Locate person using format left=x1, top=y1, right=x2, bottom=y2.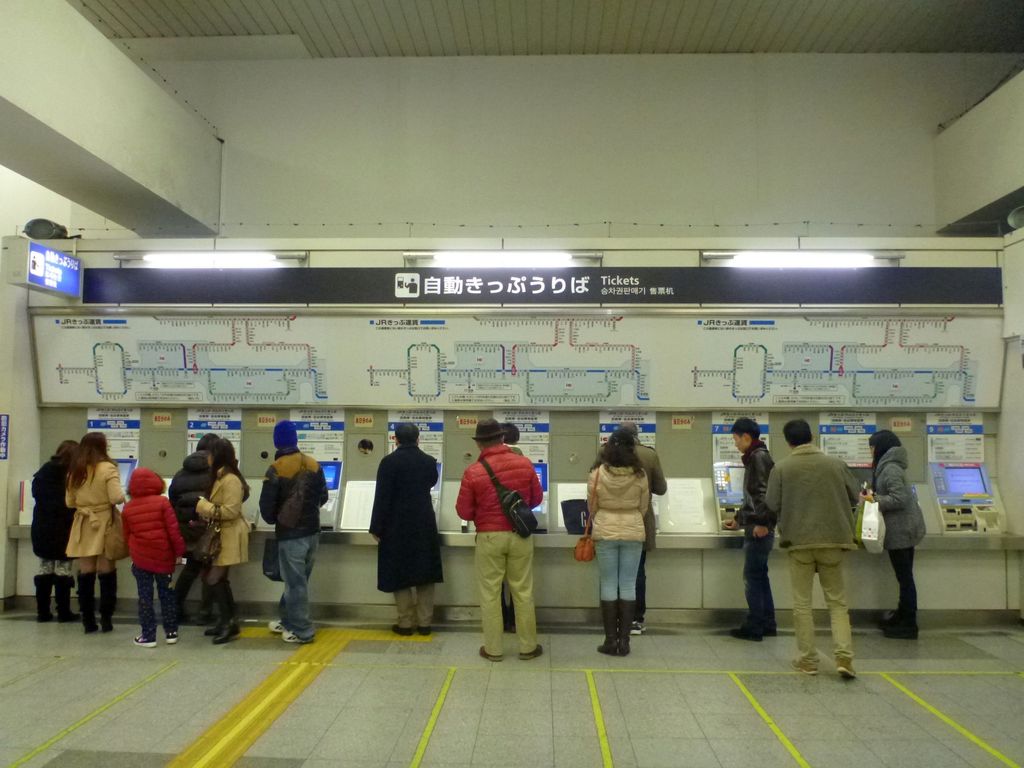
left=260, top=420, right=329, bottom=643.
